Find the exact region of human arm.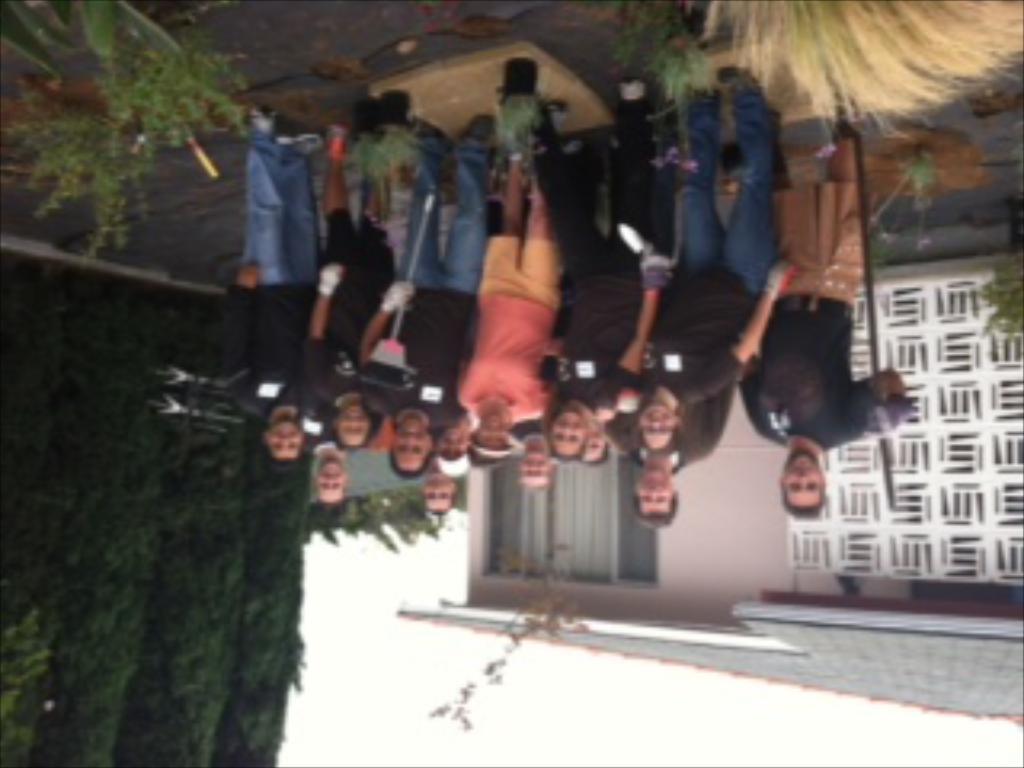
Exact region: left=848, top=368, right=906, bottom=442.
